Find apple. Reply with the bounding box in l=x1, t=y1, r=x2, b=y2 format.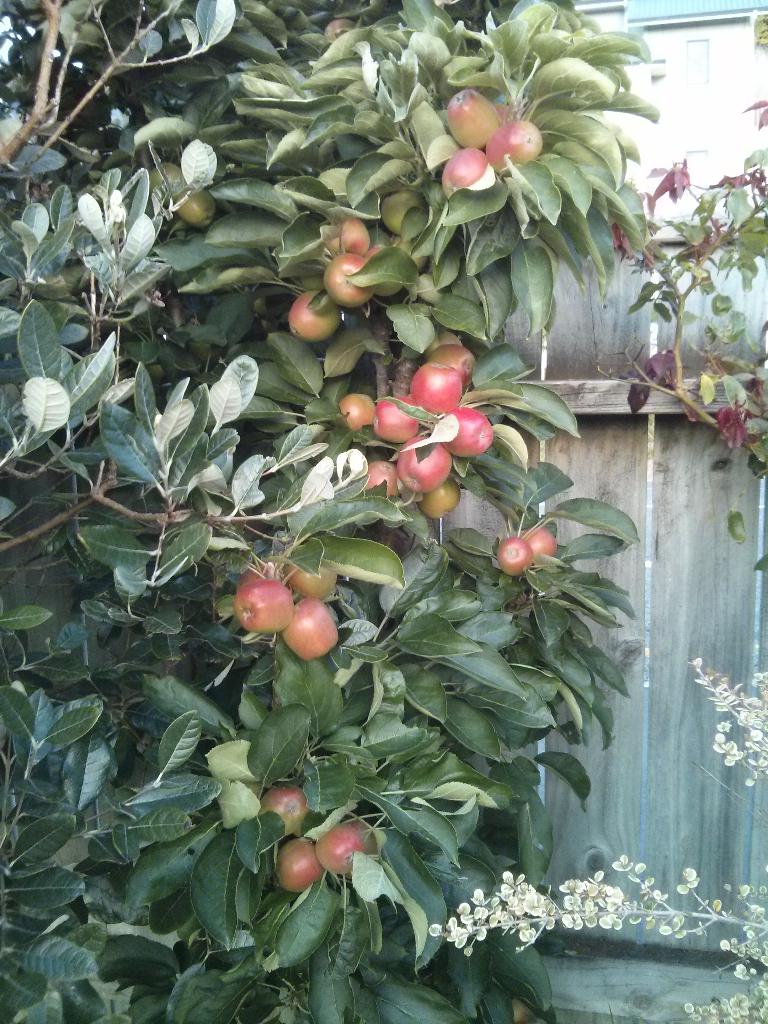
l=319, t=213, r=378, b=260.
